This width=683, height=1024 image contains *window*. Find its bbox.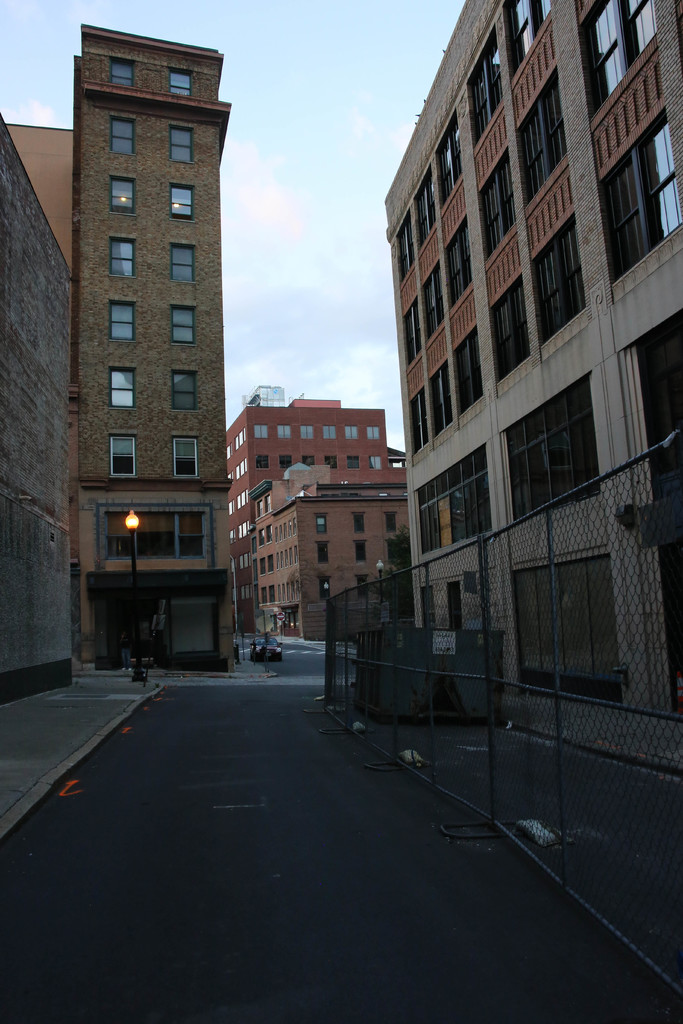
239:584:255:600.
